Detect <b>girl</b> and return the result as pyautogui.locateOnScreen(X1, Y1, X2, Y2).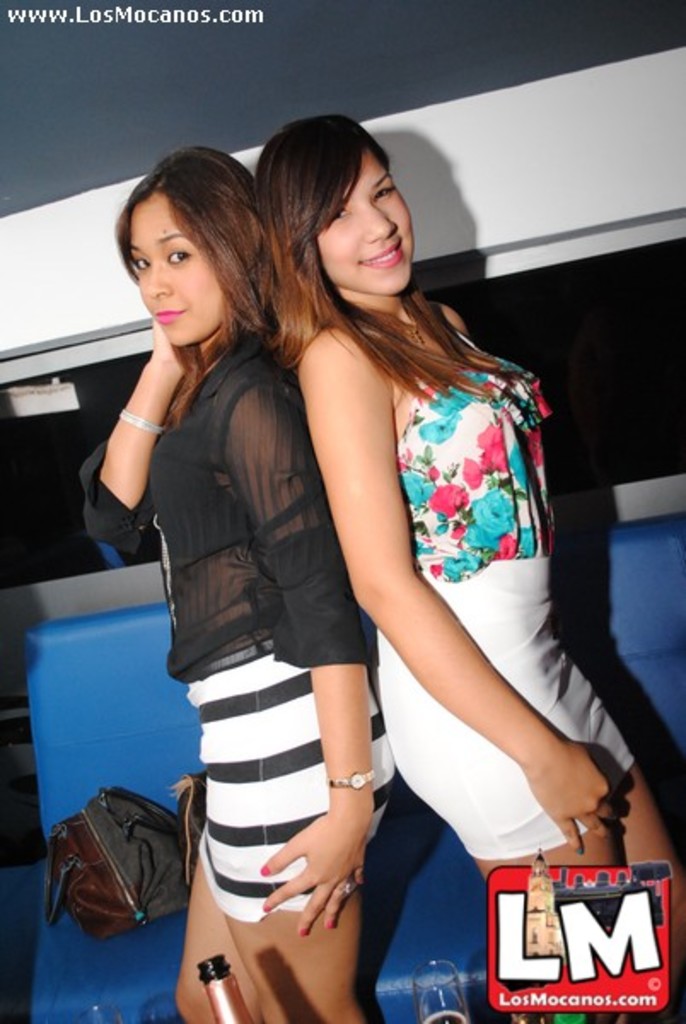
pyautogui.locateOnScreen(77, 138, 398, 1022).
